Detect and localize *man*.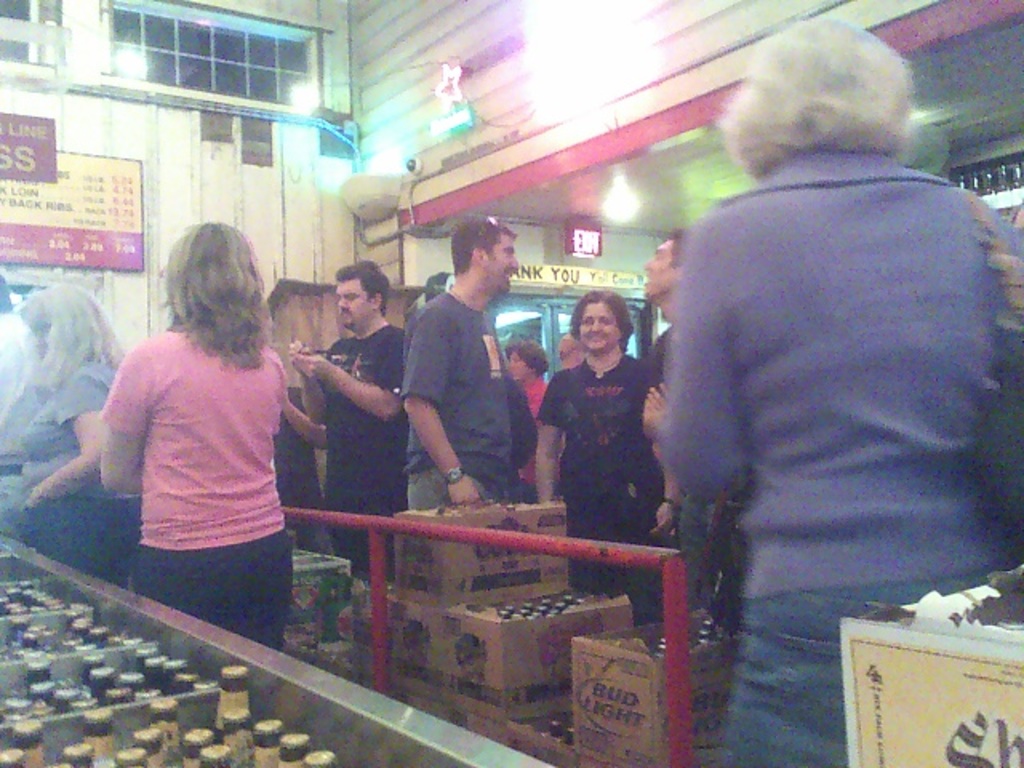
Localized at (290,256,411,576).
